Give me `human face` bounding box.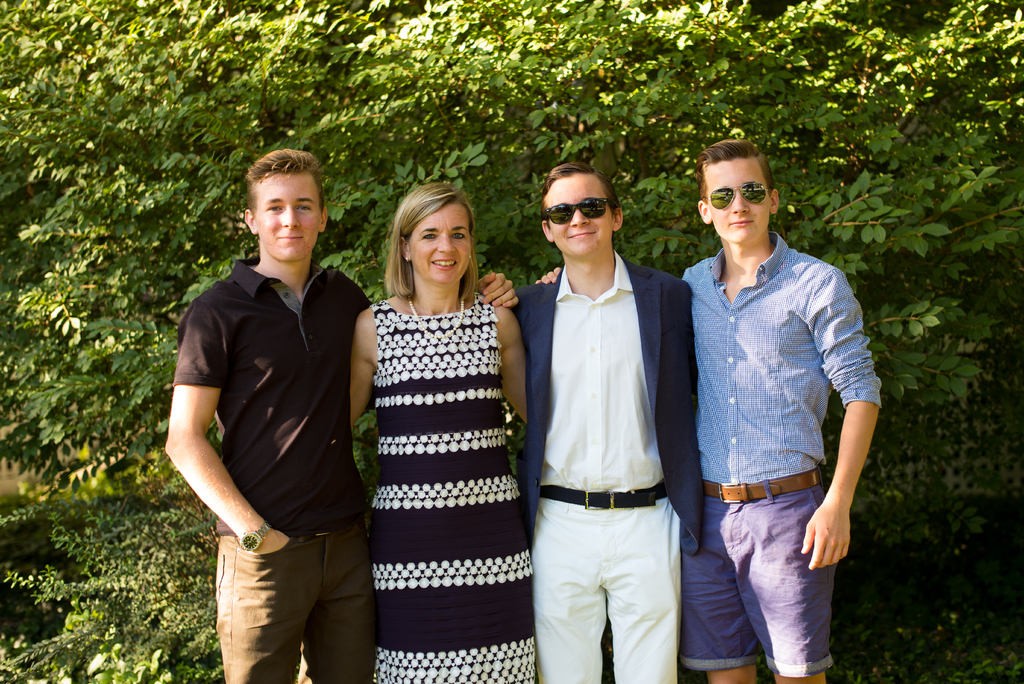
box(546, 172, 614, 257).
